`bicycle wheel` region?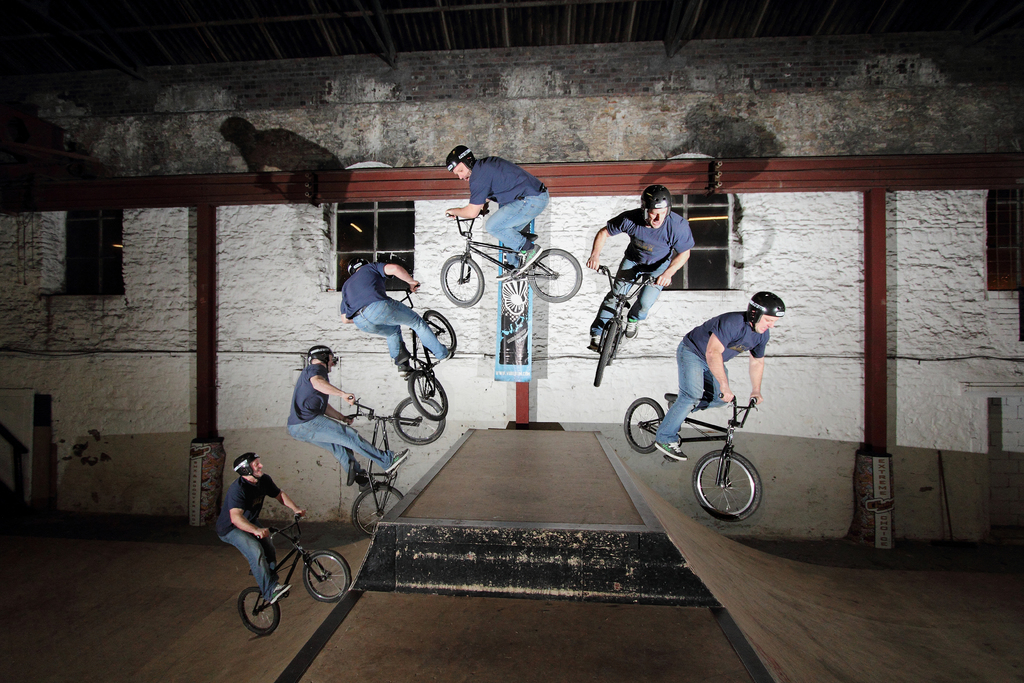
<box>238,584,284,638</box>
